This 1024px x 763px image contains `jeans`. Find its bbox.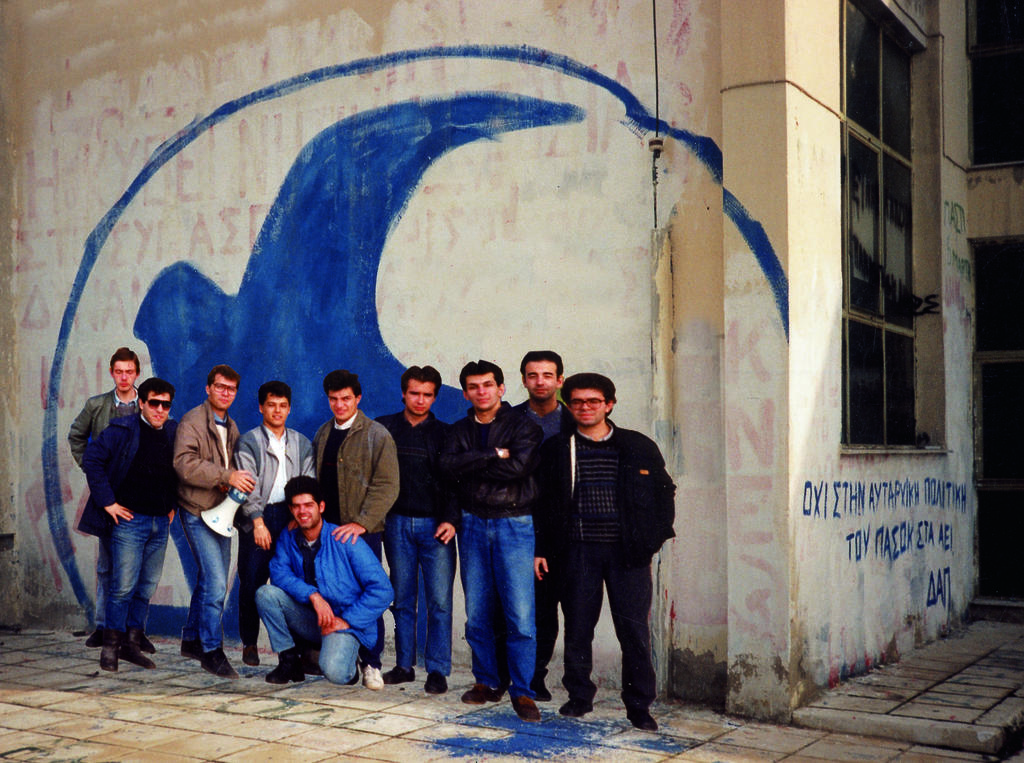
[228, 498, 299, 643].
